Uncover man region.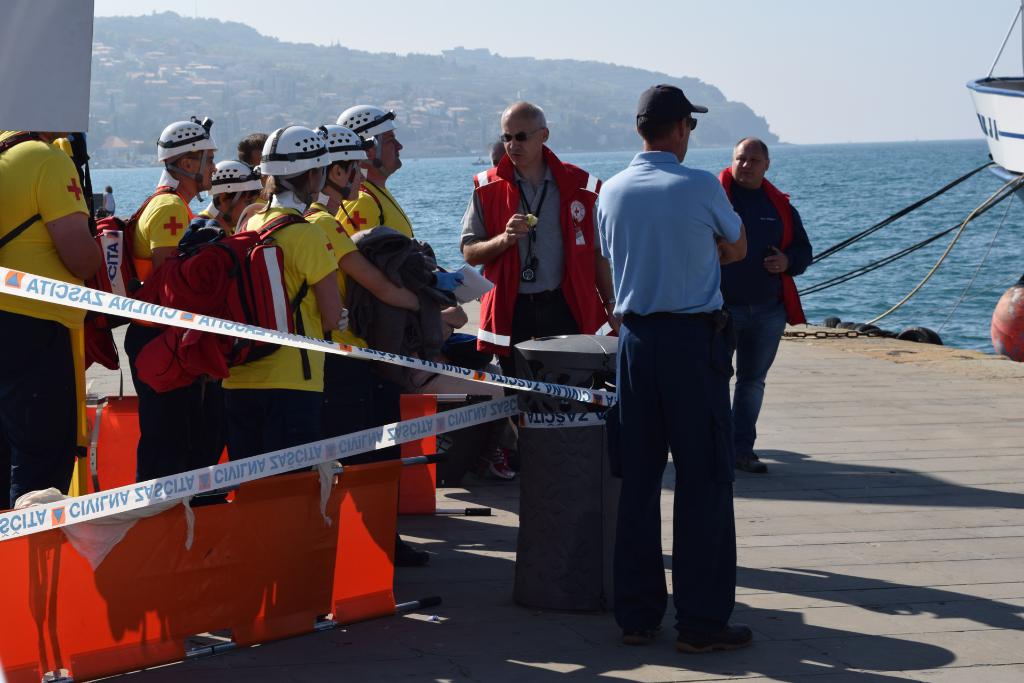
Uncovered: Rect(712, 135, 817, 476).
